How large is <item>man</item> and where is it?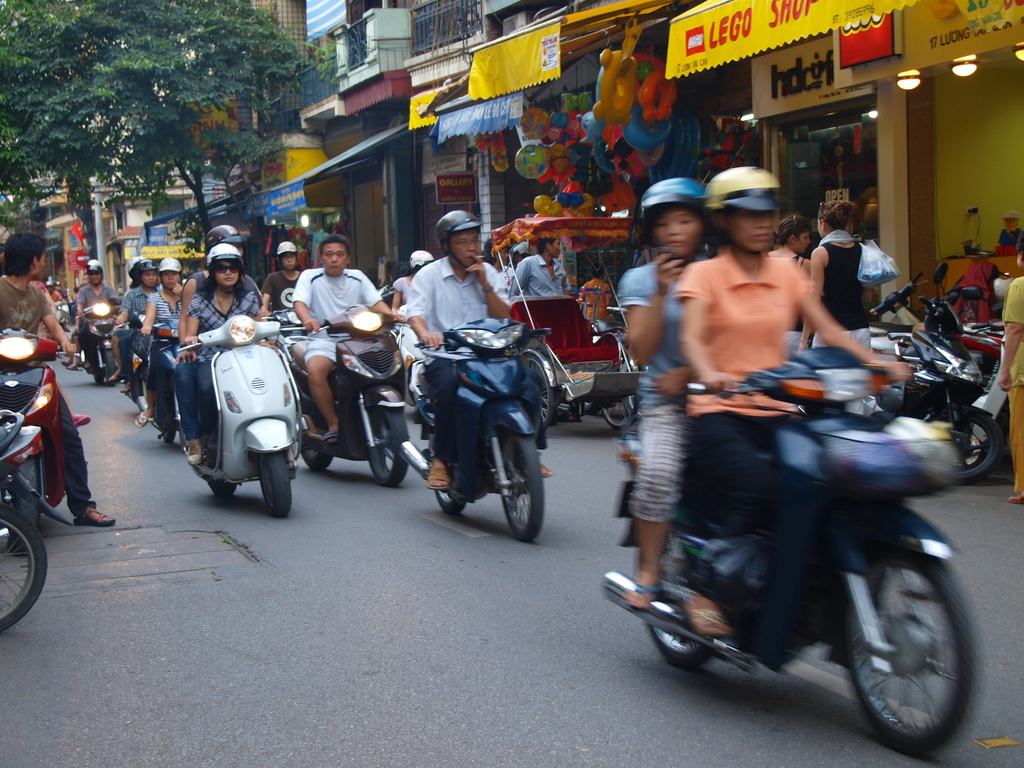
Bounding box: 513 241 570 296.
